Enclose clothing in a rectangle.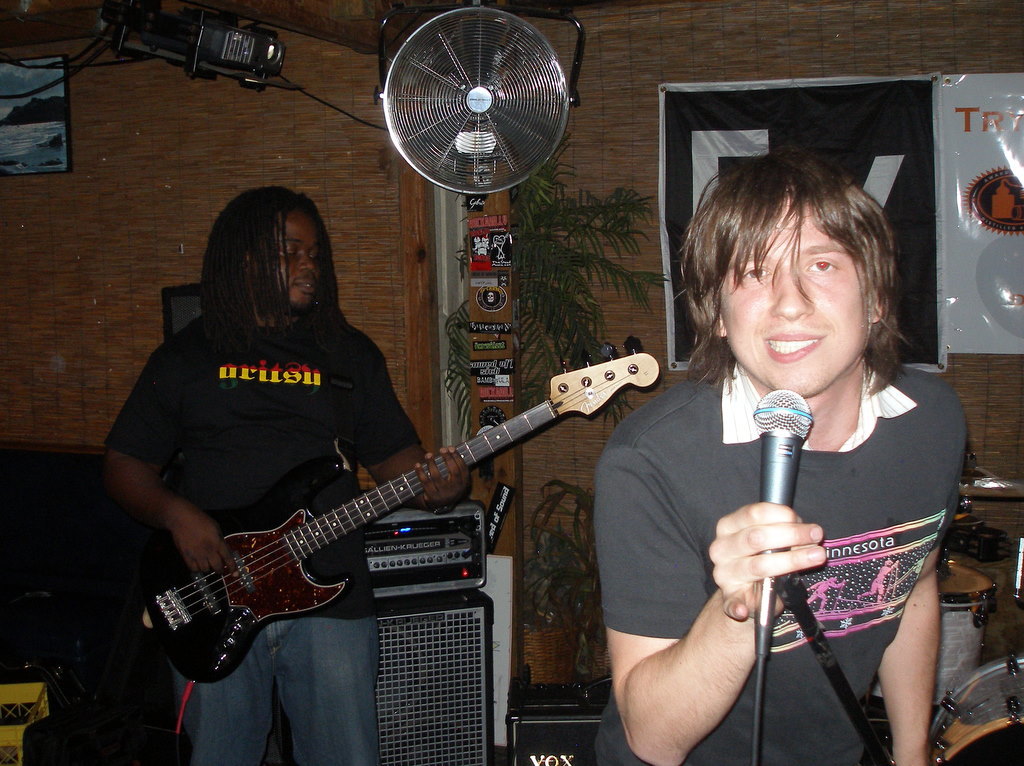
select_region(103, 324, 419, 763).
